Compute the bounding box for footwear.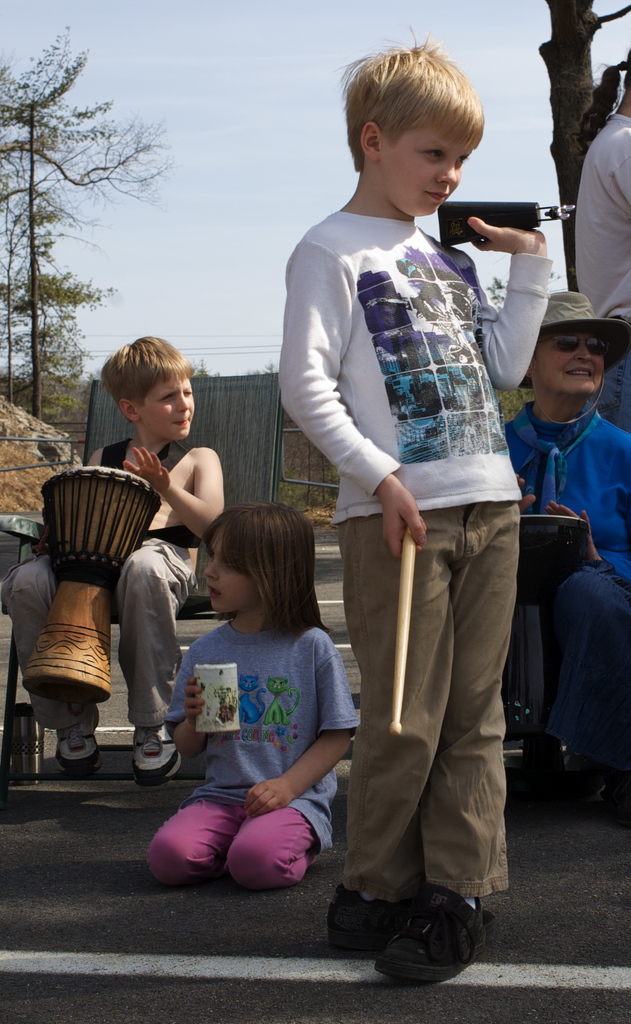
box=[59, 689, 99, 771].
